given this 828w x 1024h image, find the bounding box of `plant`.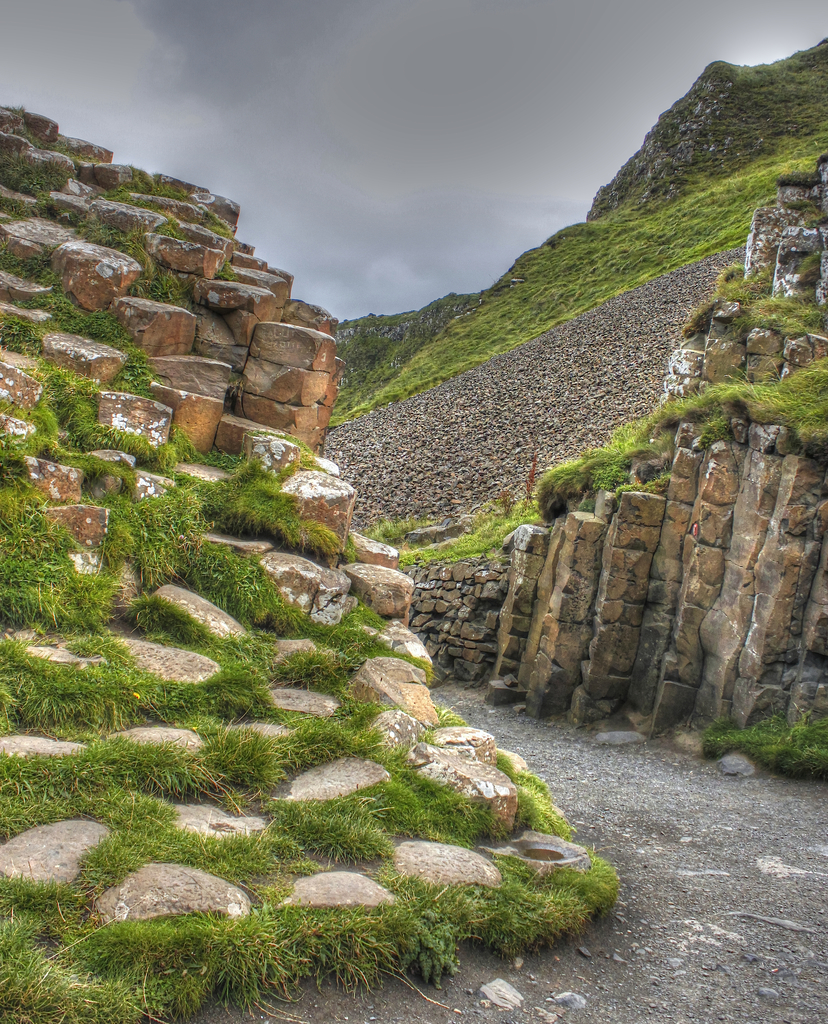
x1=802 y1=214 x2=827 y2=228.
